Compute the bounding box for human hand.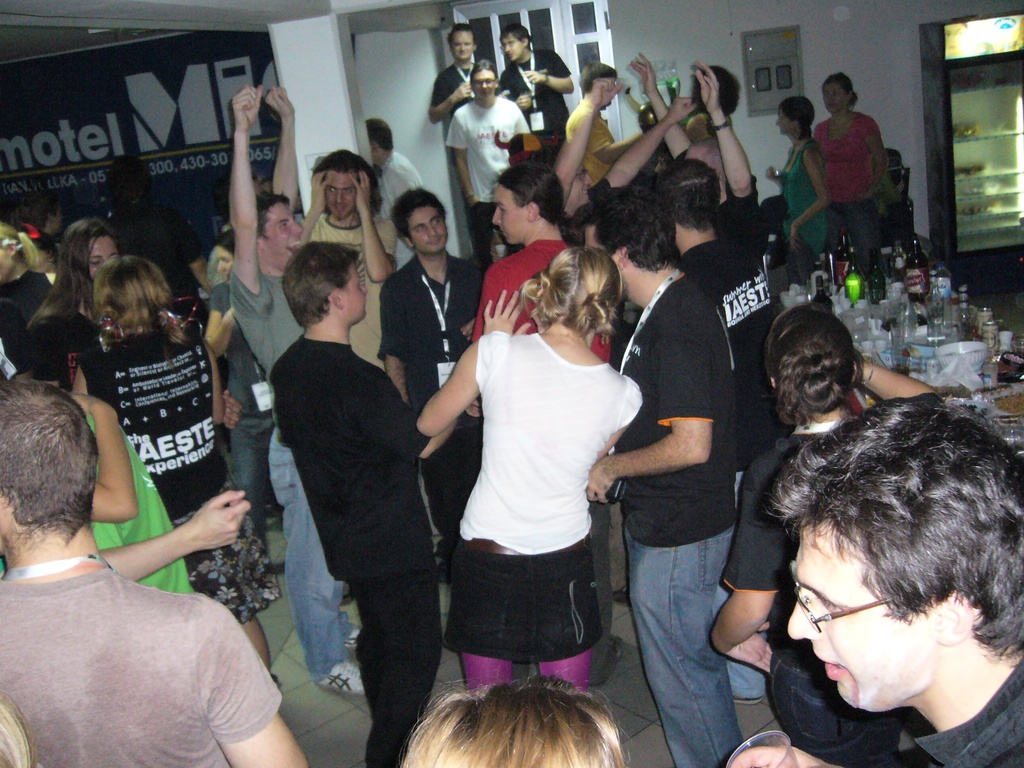
230,306,236,317.
